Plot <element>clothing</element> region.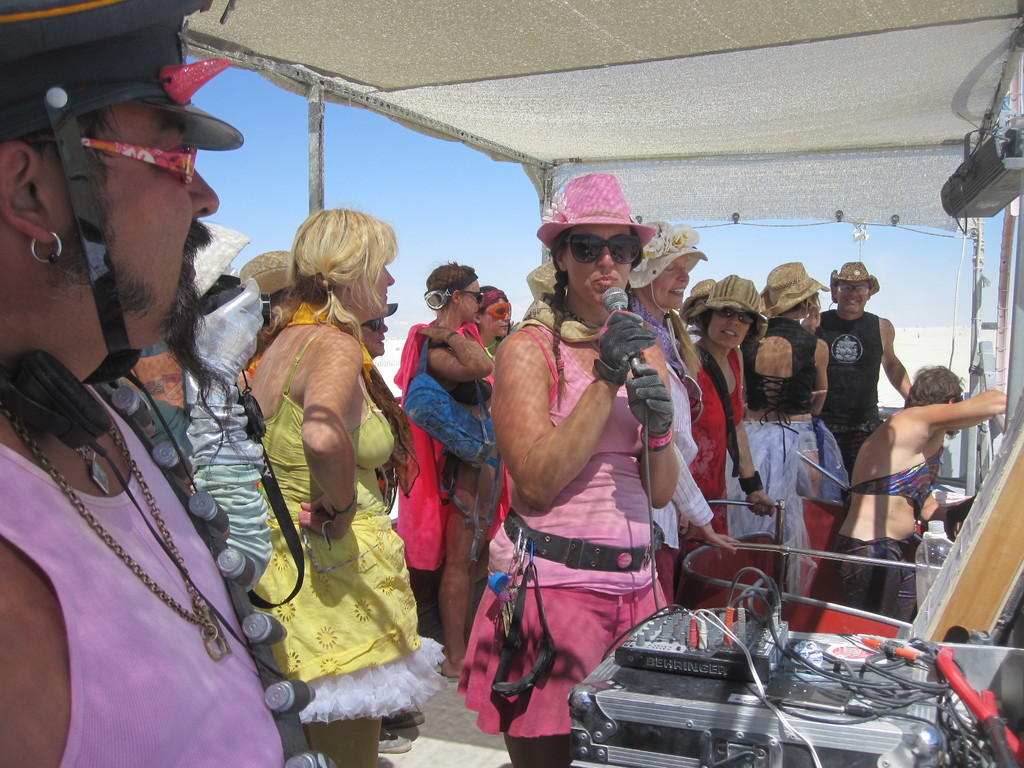
Plotted at bbox=(391, 319, 495, 575).
